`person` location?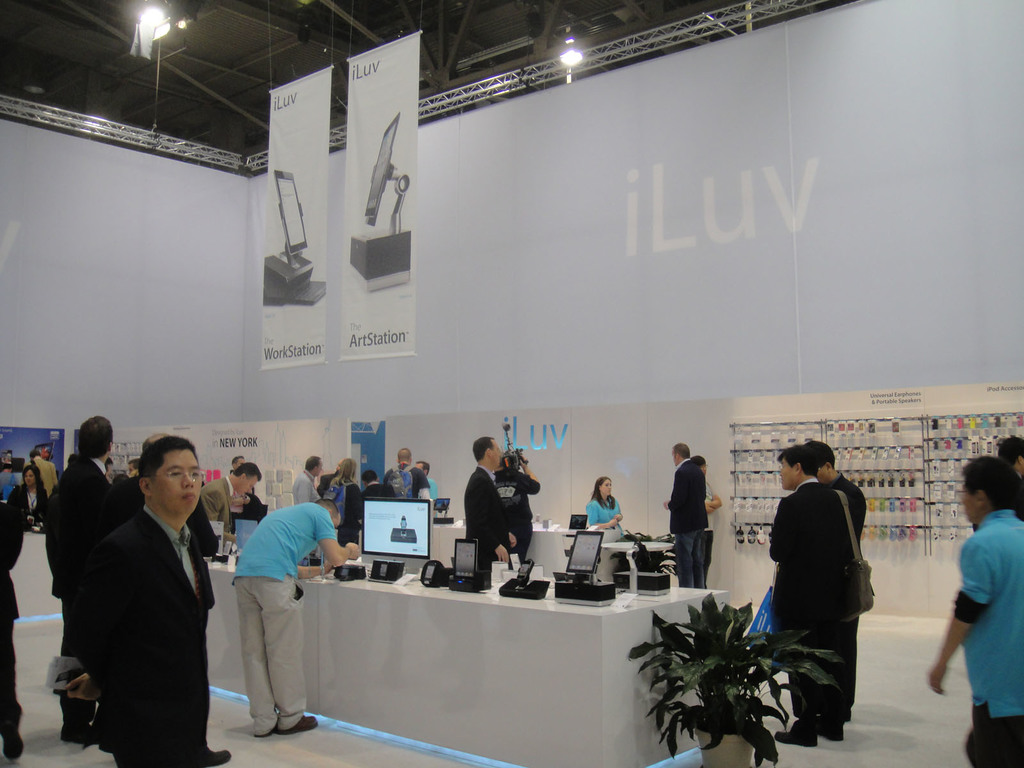
[x1=927, y1=446, x2=1023, y2=767]
